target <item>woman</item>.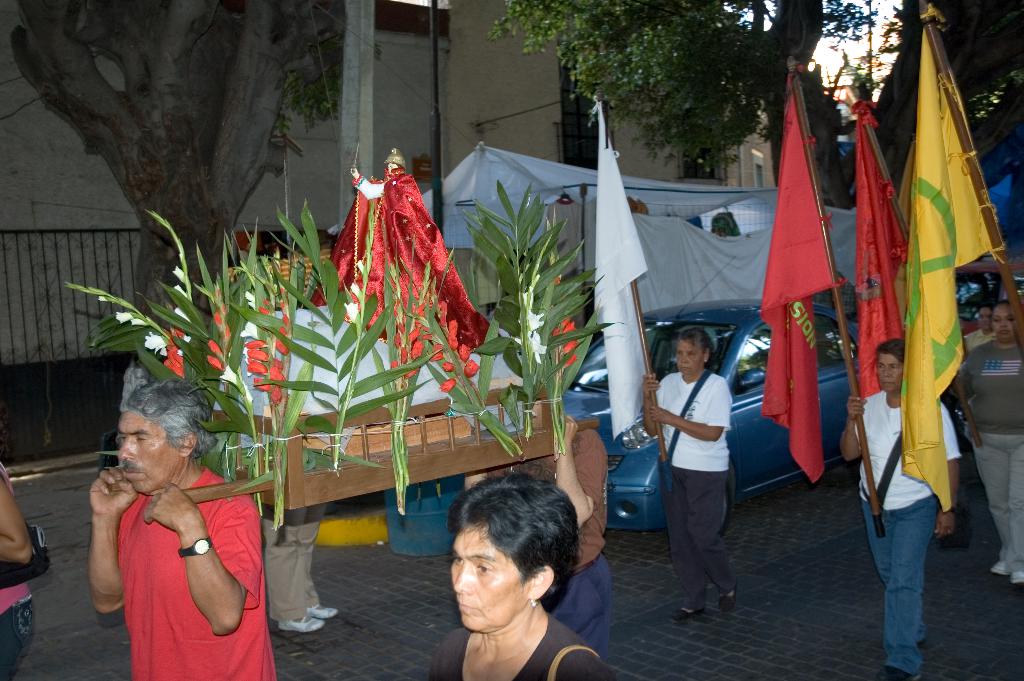
Target region: locate(637, 327, 738, 626).
